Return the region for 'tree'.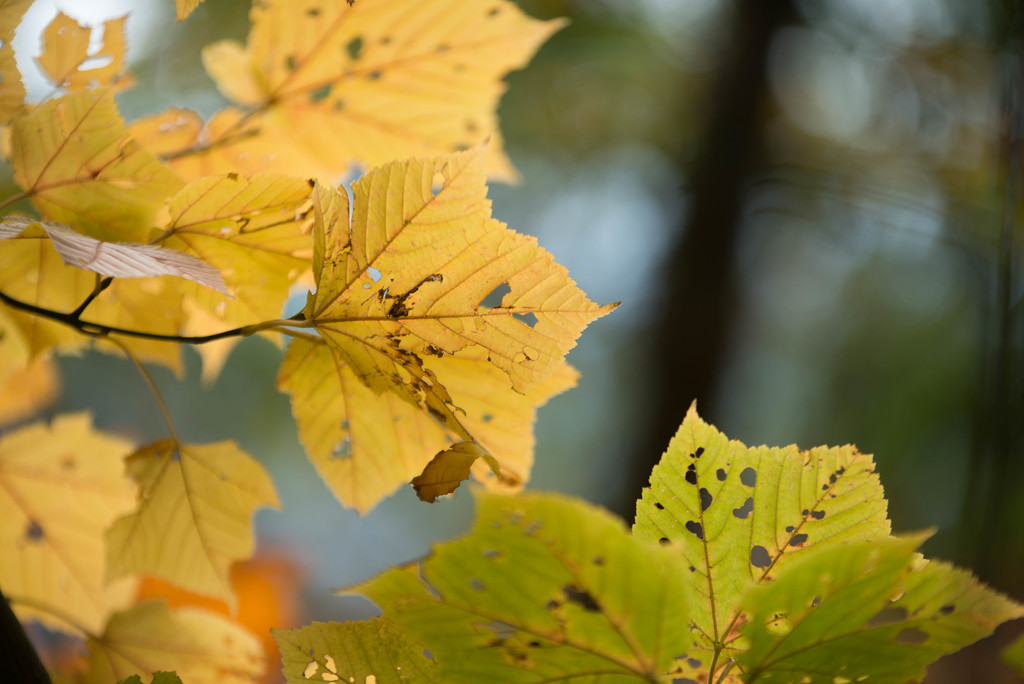
rect(0, 0, 1023, 683).
